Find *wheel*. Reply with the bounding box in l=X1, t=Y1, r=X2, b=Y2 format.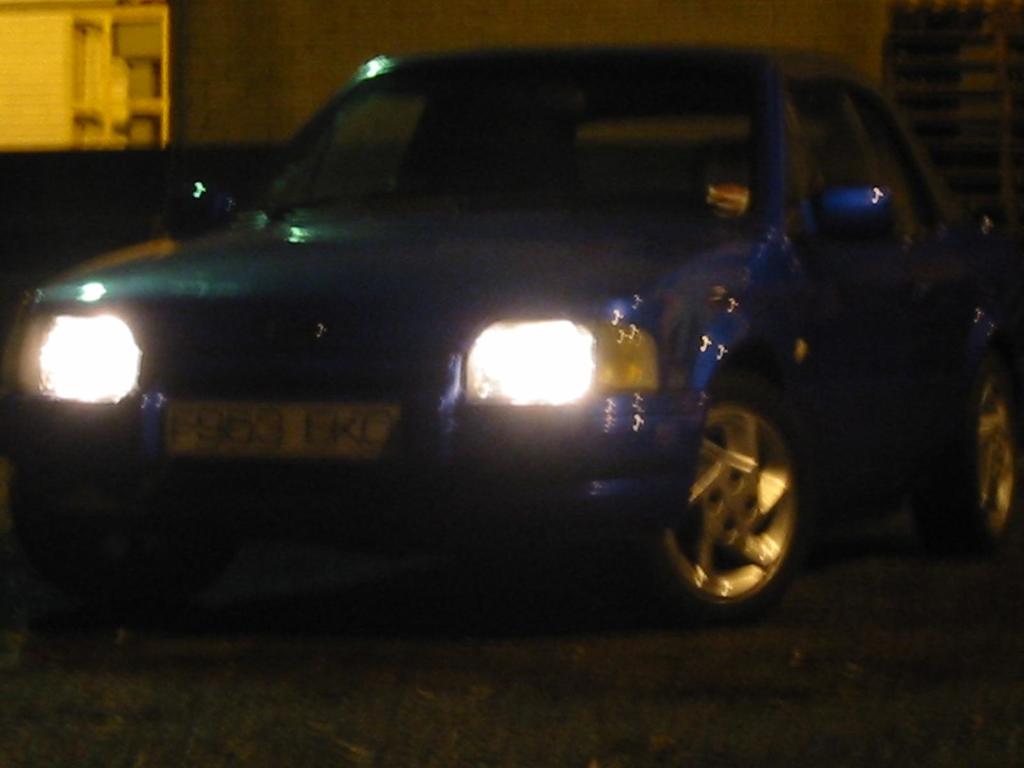
l=951, t=365, r=1023, b=550.
